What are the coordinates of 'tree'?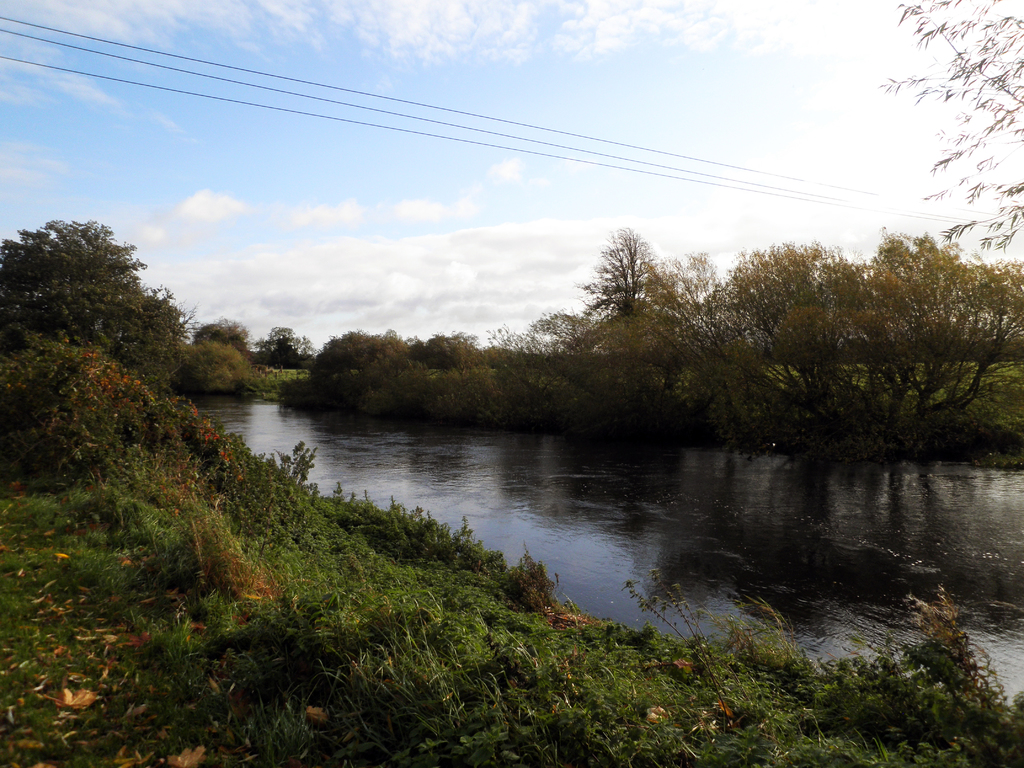
x1=13 y1=203 x2=189 y2=381.
